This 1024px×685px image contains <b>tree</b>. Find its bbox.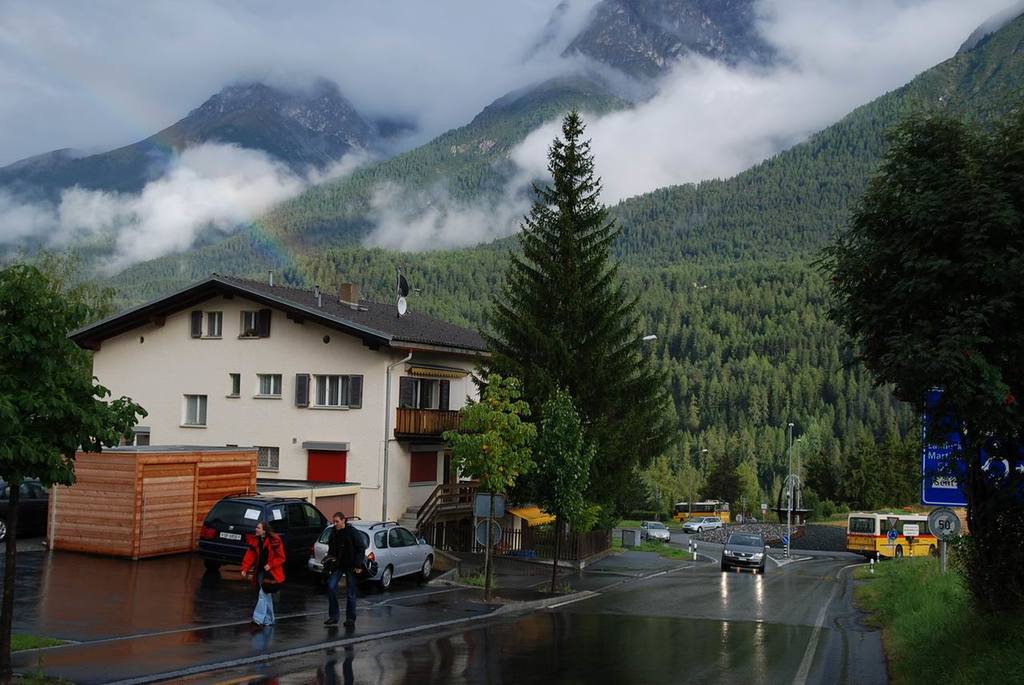
Rect(463, 104, 673, 565).
